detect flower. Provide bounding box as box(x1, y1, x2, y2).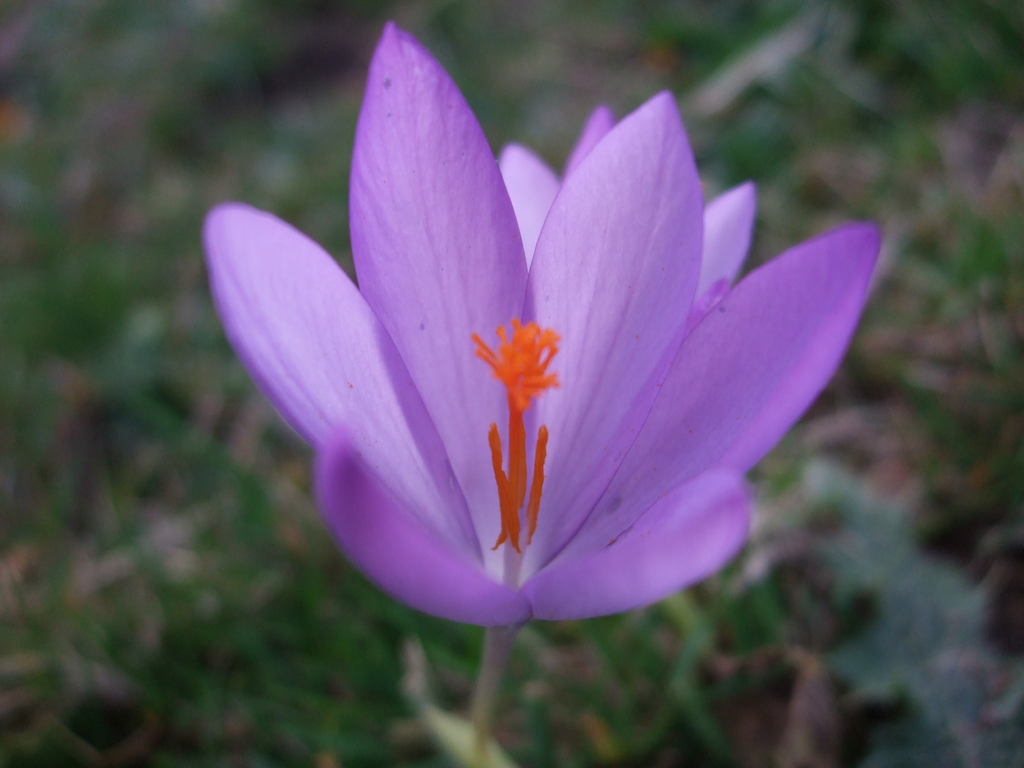
box(174, 56, 886, 675).
